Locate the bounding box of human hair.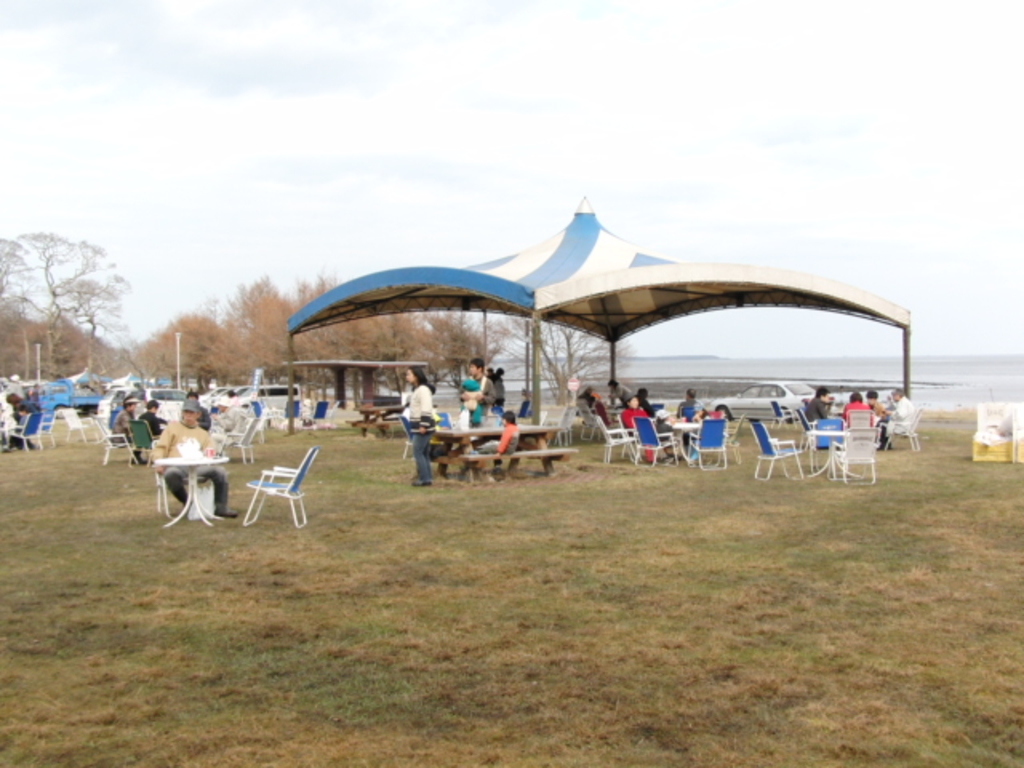
Bounding box: bbox(494, 363, 504, 373).
